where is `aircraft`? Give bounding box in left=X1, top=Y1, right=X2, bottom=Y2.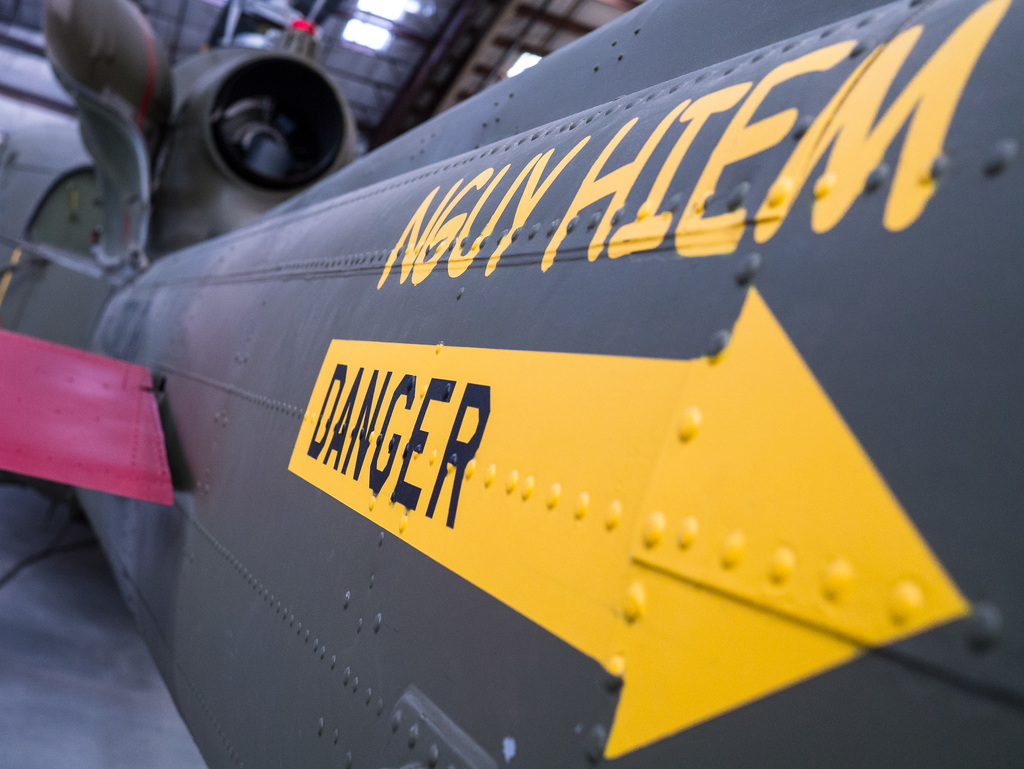
left=17, top=0, right=1023, bottom=768.
